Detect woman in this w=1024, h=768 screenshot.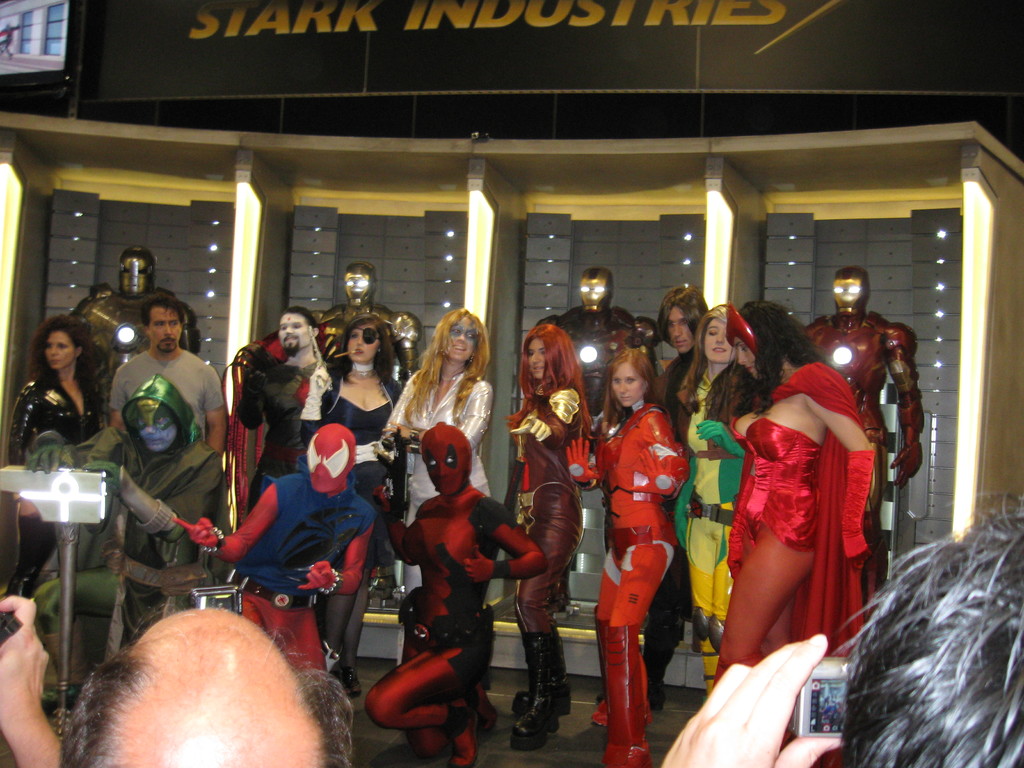
Detection: bbox=[567, 346, 686, 767].
